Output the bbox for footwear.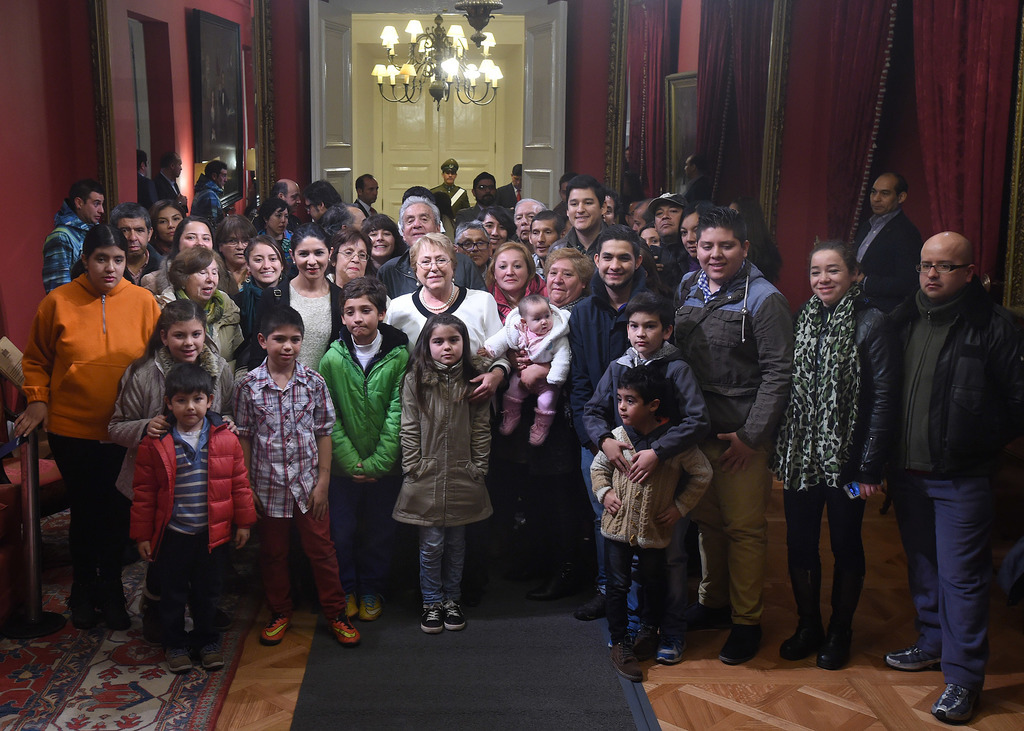
BBox(256, 617, 294, 647).
